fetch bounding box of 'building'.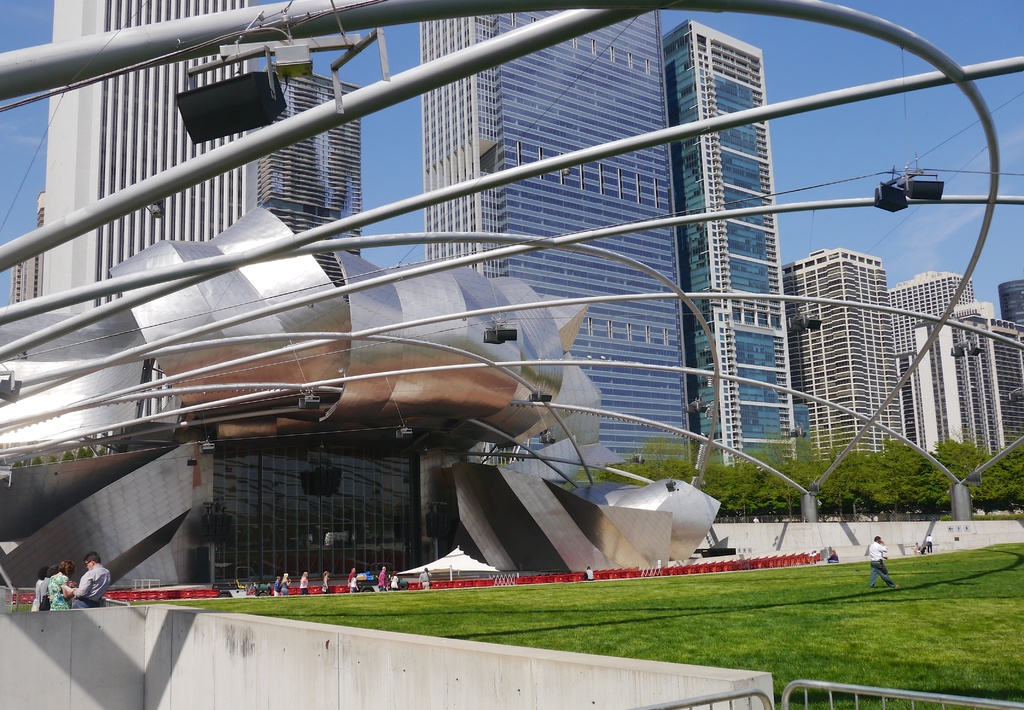
Bbox: [783,262,907,444].
